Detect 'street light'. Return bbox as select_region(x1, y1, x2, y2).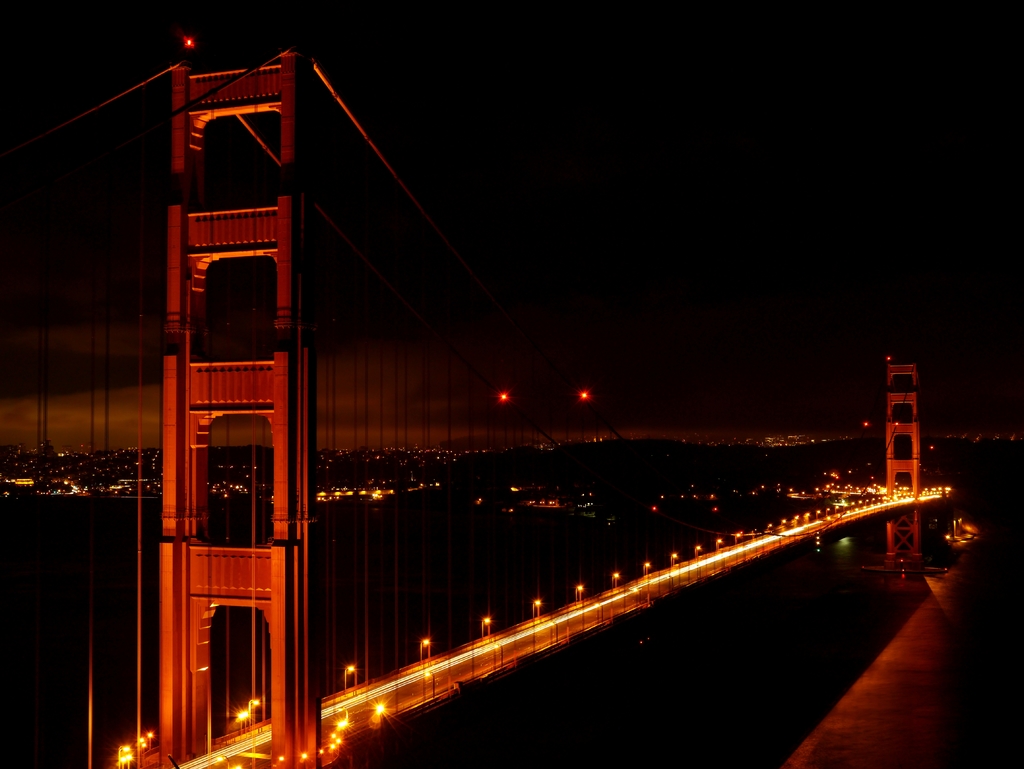
select_region(791, 514, 798, 519).
